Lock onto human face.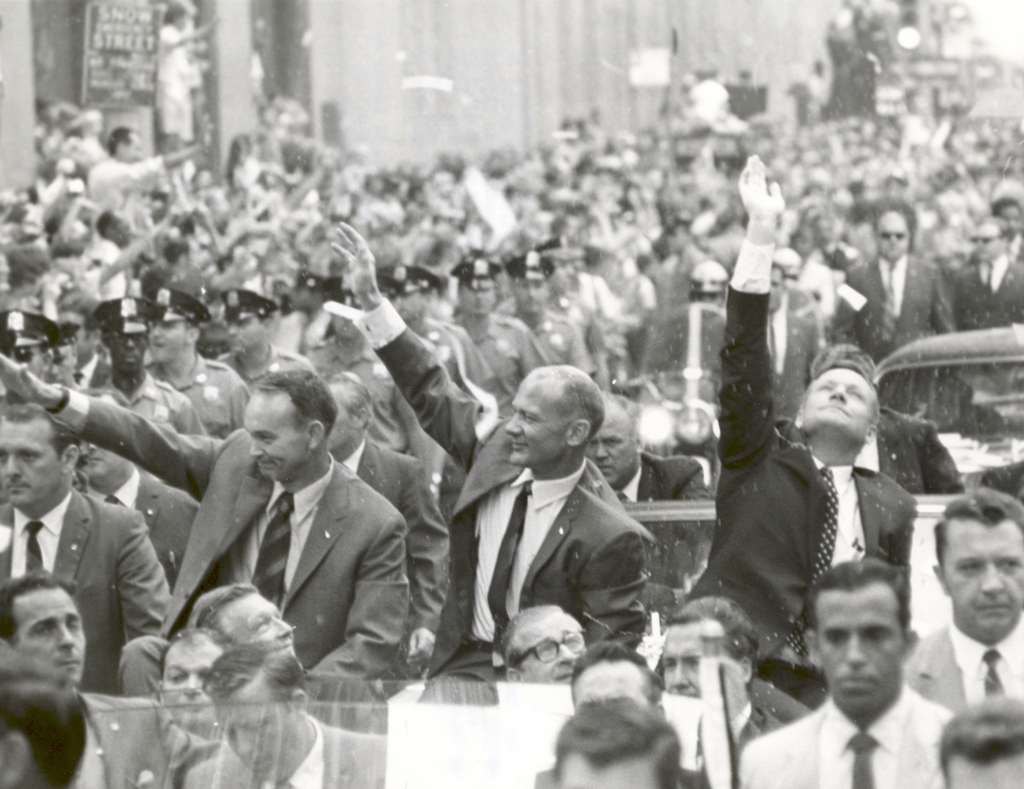
Locked: 217 593 300 661.
